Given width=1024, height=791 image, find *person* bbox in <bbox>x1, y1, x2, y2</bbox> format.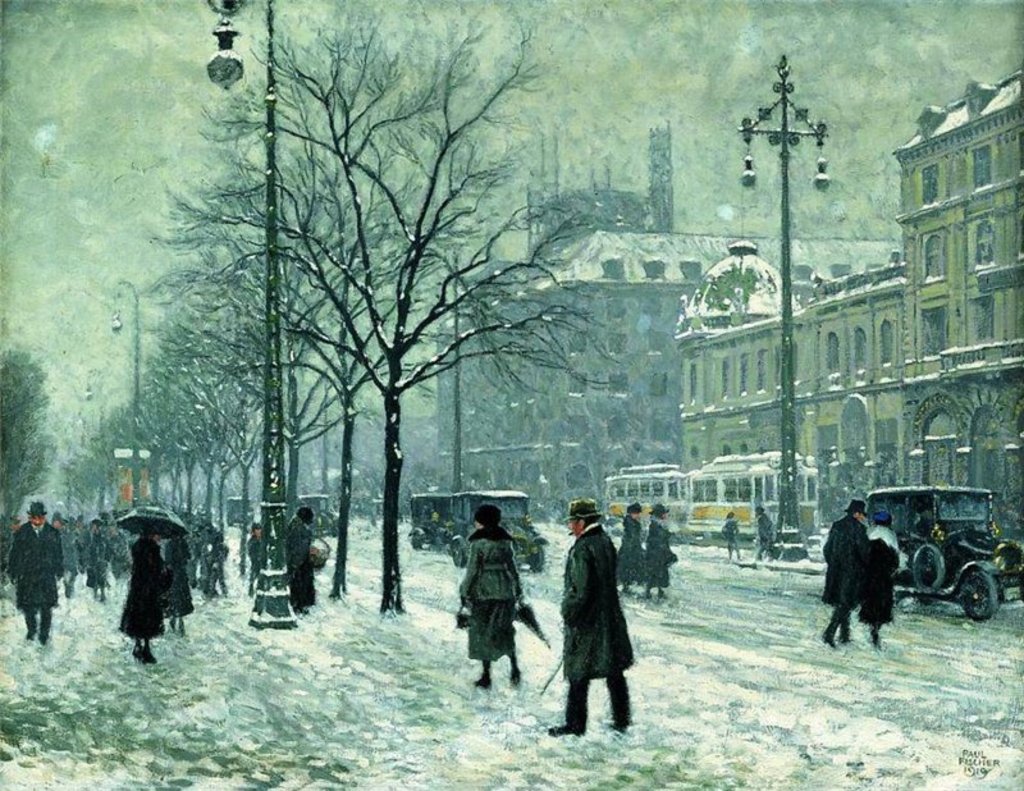
<bbox>660, 508, 669, 593</bbox>.
